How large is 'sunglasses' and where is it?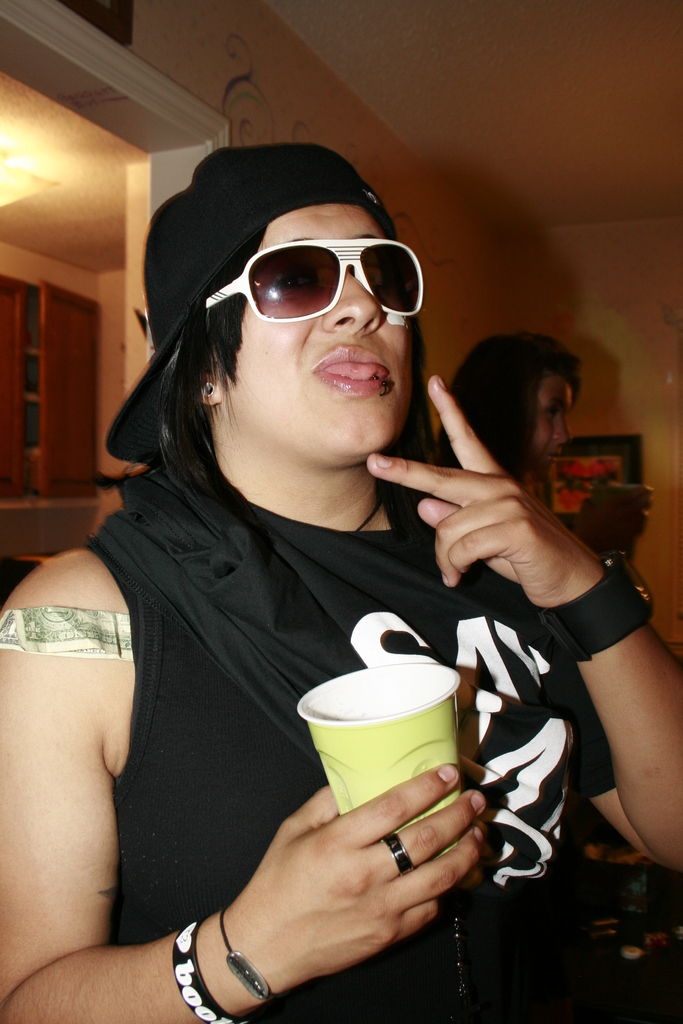
Bounding box: bbox=[202, 240, 425, 323].
